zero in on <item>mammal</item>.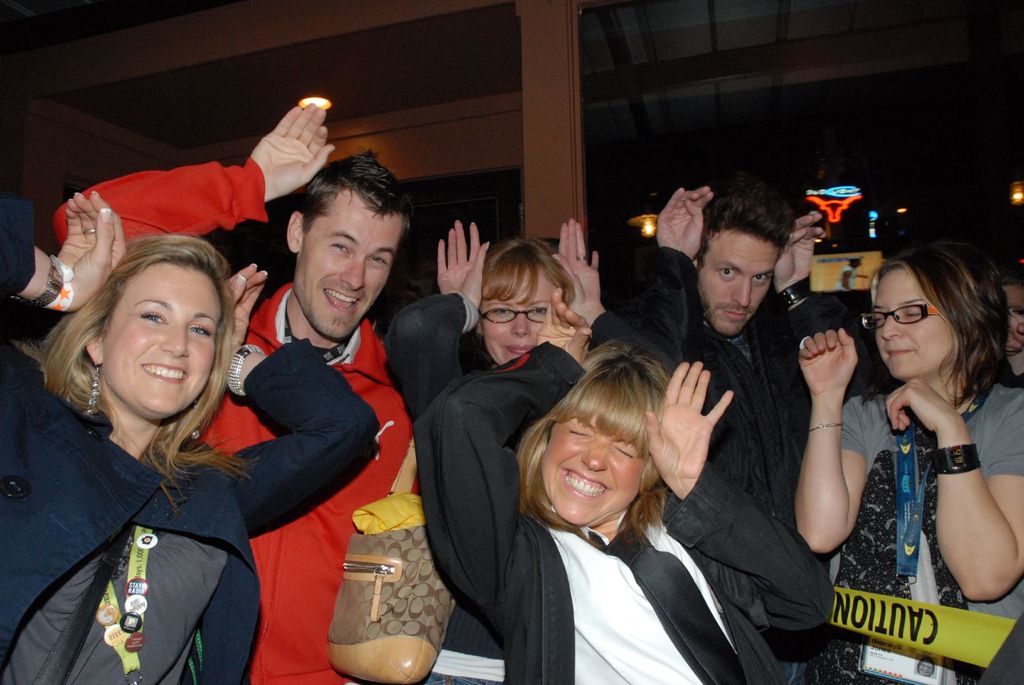
Zeroed in: left=383, top=215, right=678, bottom=421.
